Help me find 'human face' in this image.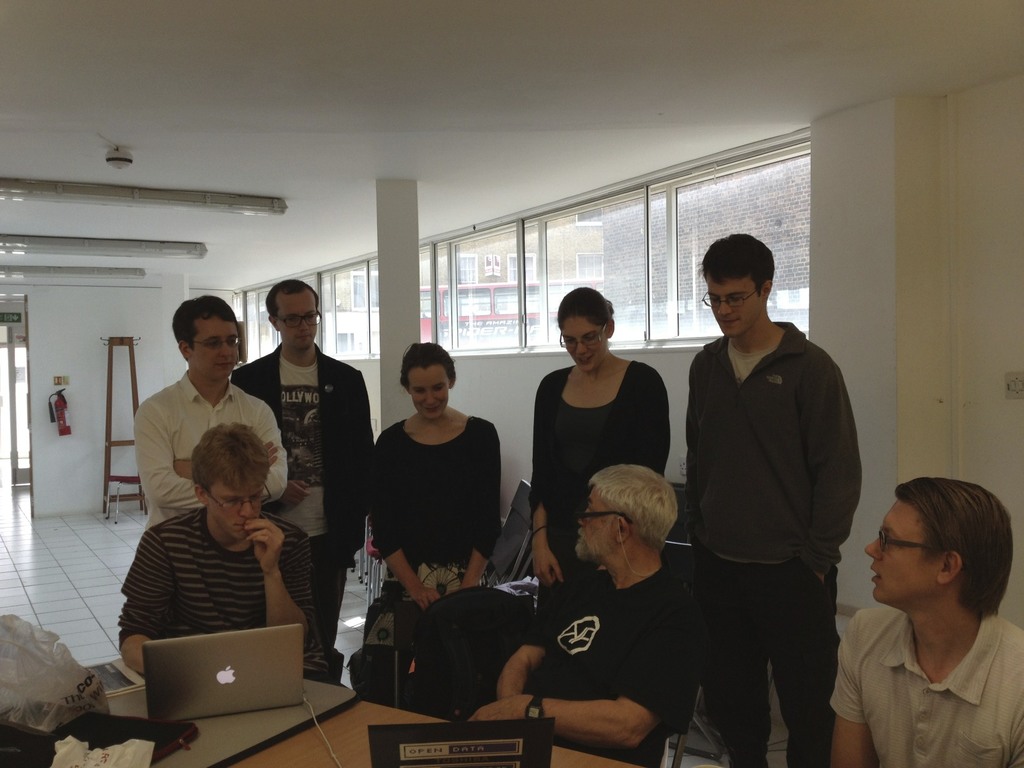
Found it: 578/484/624/558.
